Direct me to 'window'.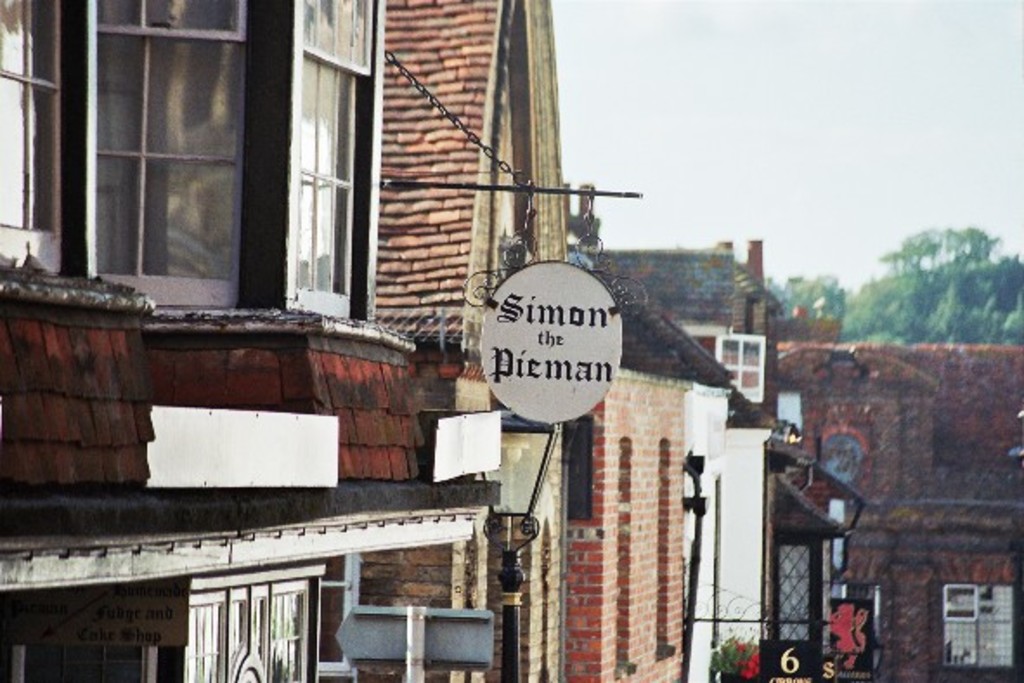
Direction: bbox=[296, 0, 374, 322].
